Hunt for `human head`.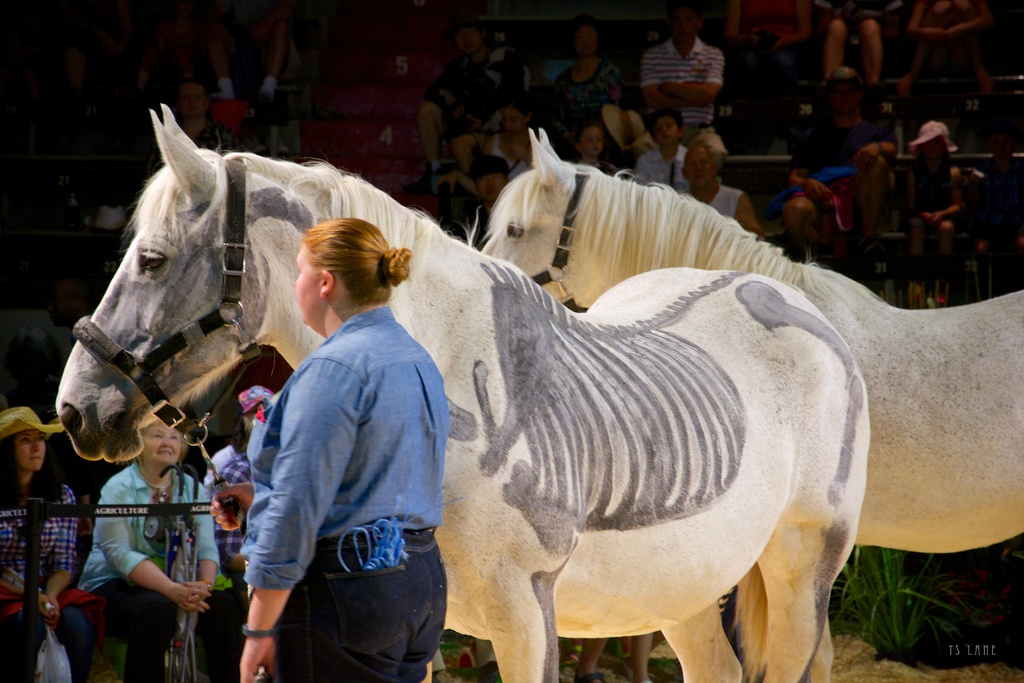
Hunted down at 0/409/44/473.
